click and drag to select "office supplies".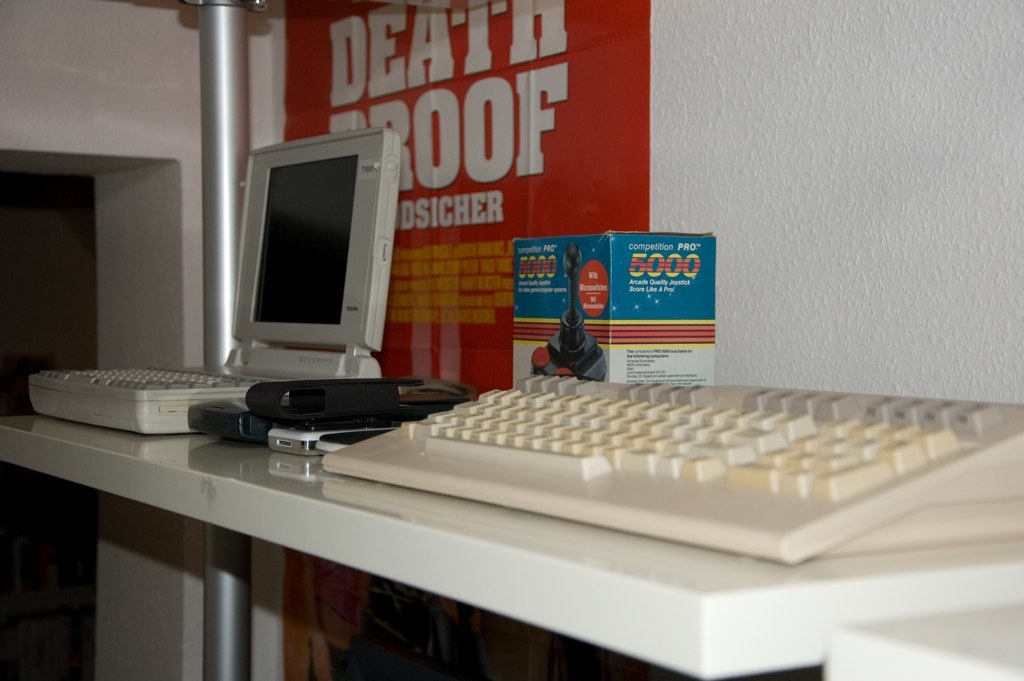
Selection: 834,611,1023,680.
